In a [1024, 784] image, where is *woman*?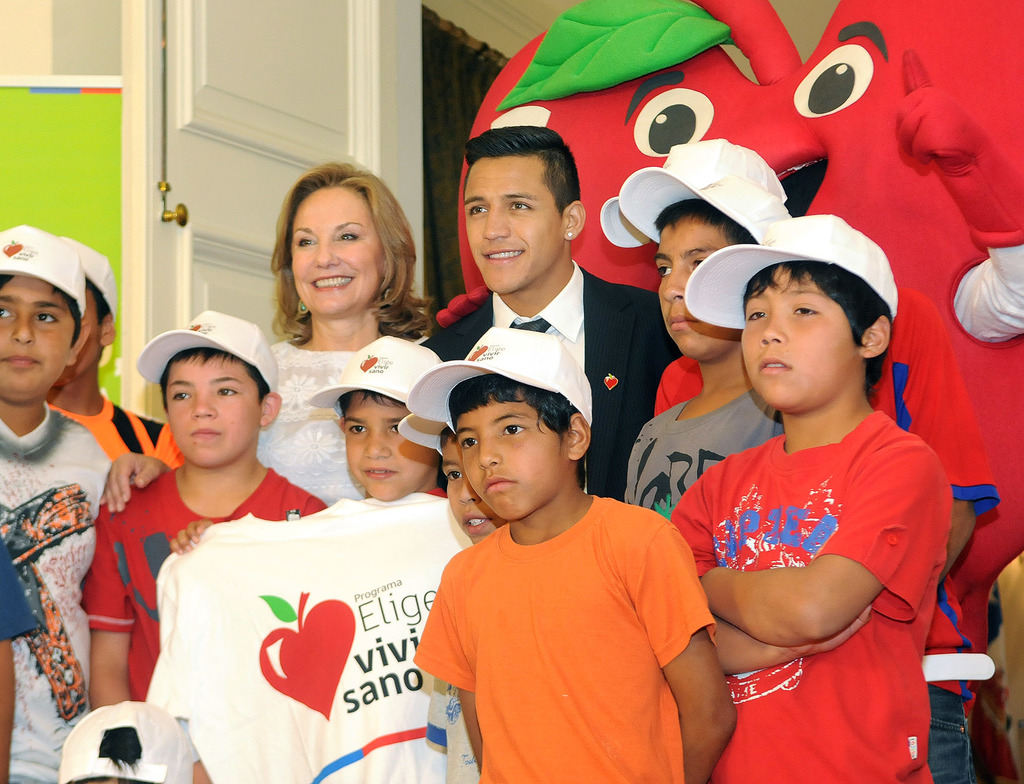
region(99, 157, 438, 506).
